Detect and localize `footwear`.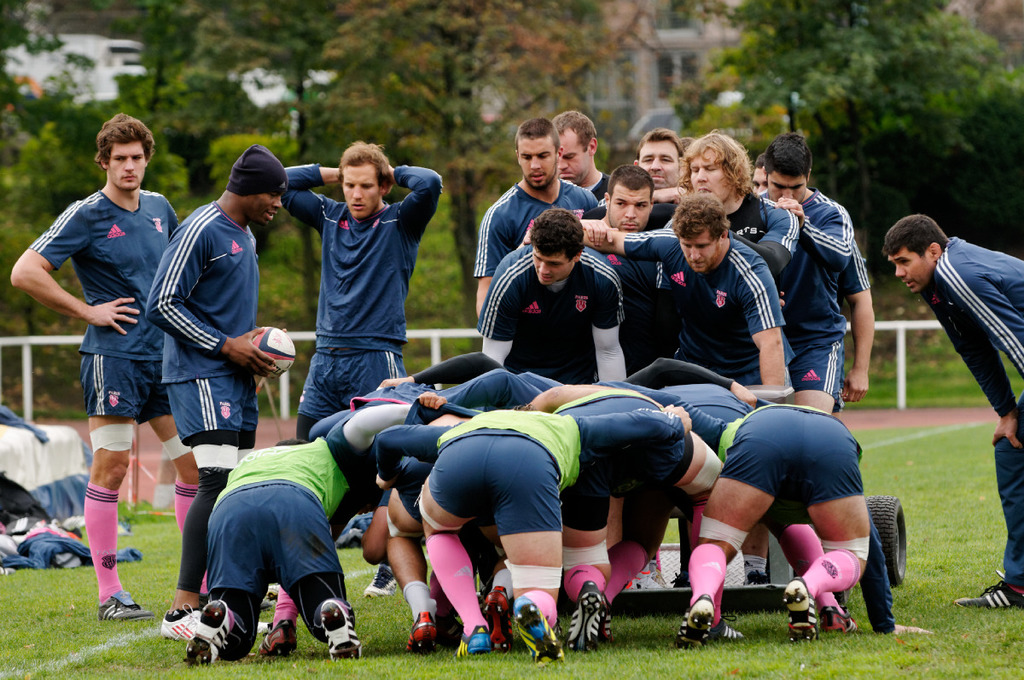
Localized at {"left": 99, "top": 587, "right": 150, "bottom": 623}.
